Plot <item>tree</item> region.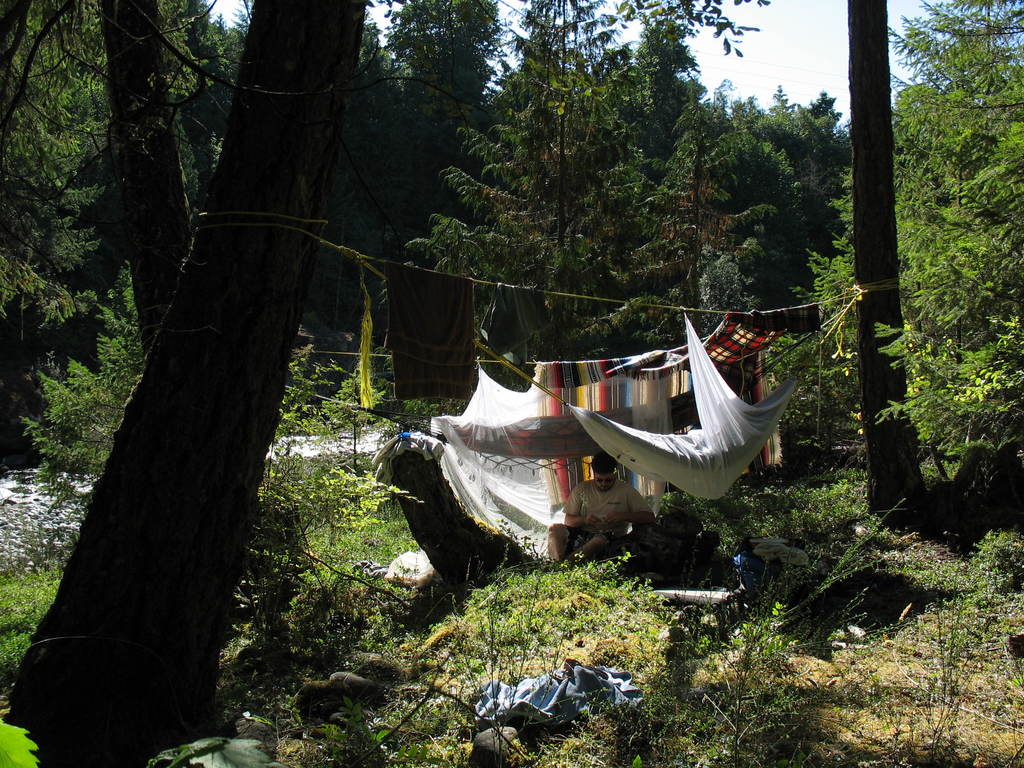
Plotted at 0, 0, 371, 767.
